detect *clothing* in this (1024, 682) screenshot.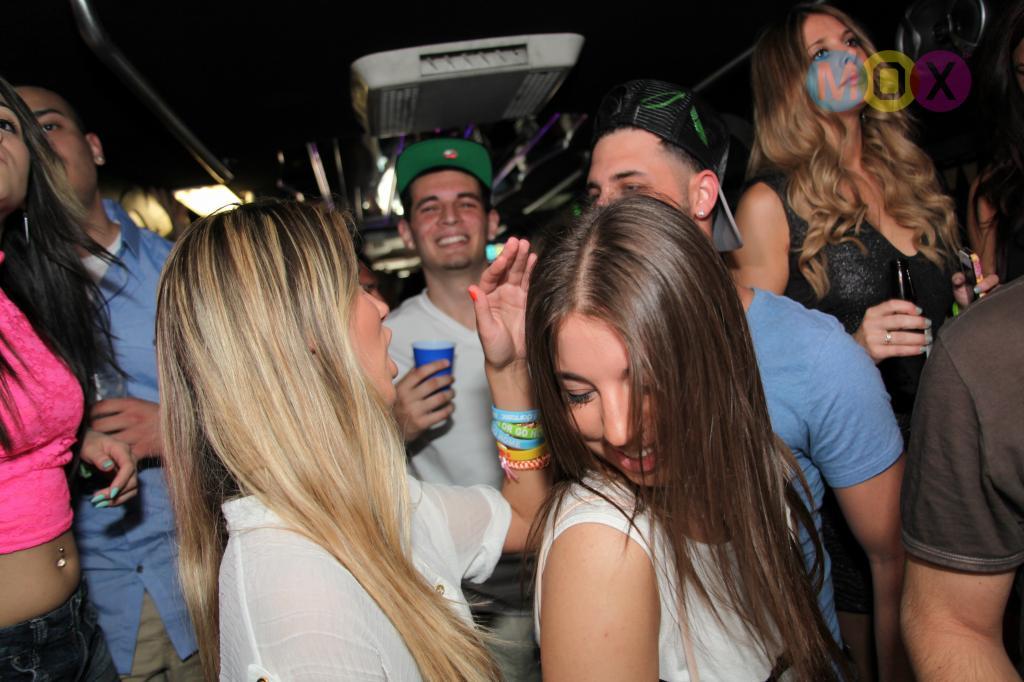
Detection: left=780, top=155, right=969, bottom=405.
